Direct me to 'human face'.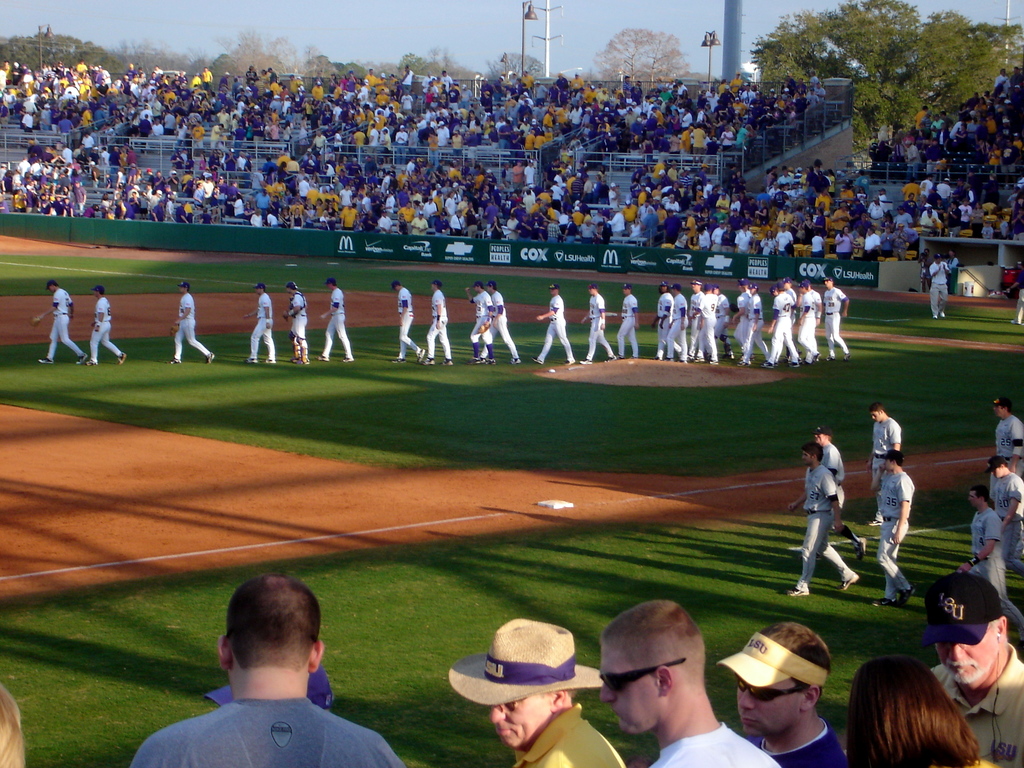
Direction: l=620, t=285, r=628, b=296.
